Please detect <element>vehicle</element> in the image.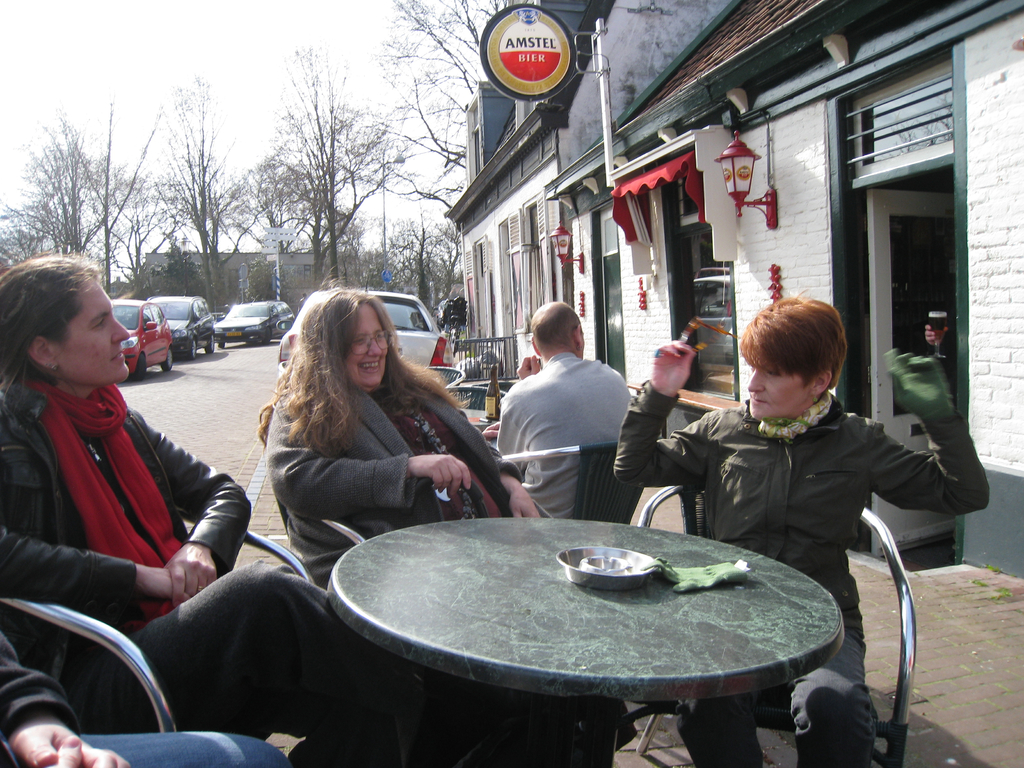
bbox(212, 301, 291, 344).
